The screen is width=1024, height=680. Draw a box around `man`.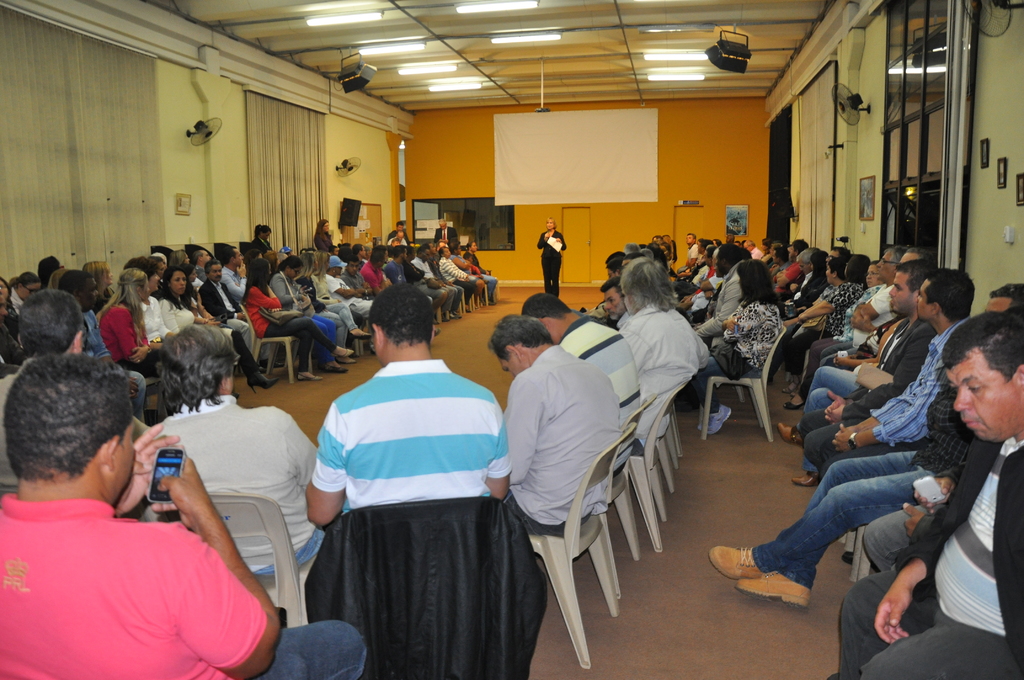
bbox(0, 287, 86, 497).
